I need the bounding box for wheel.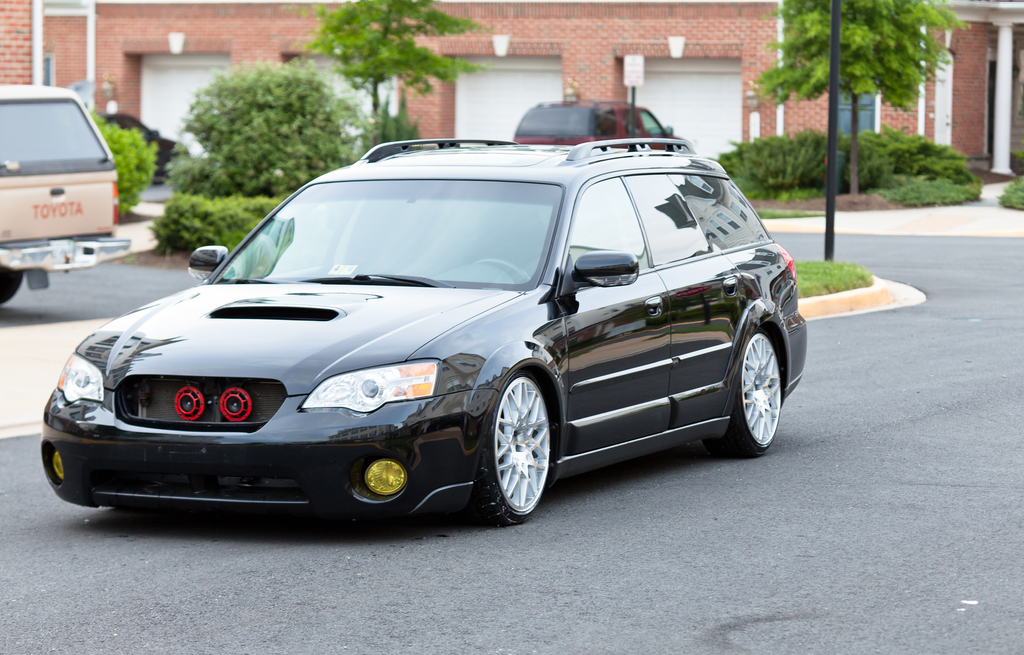
Here it is: [x1=735, y1=323, x2=783, y2=455].
